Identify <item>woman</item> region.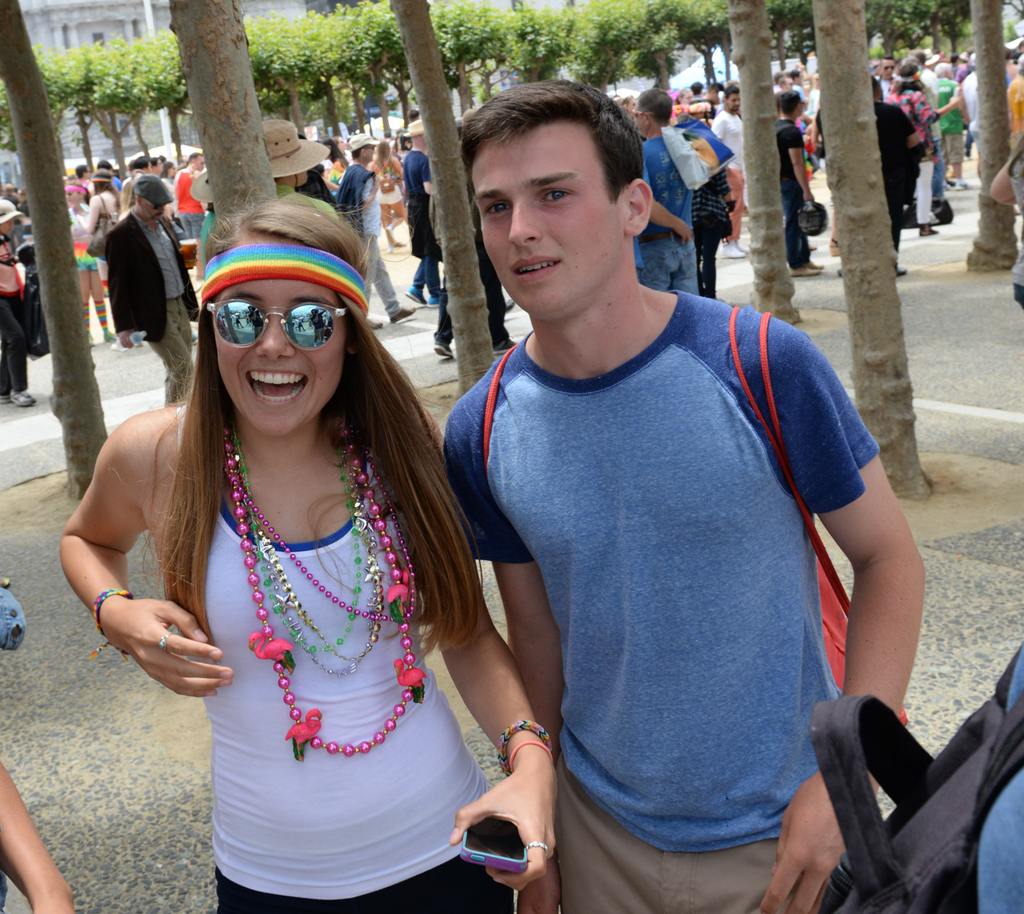
Region: 368 138 406 251.
